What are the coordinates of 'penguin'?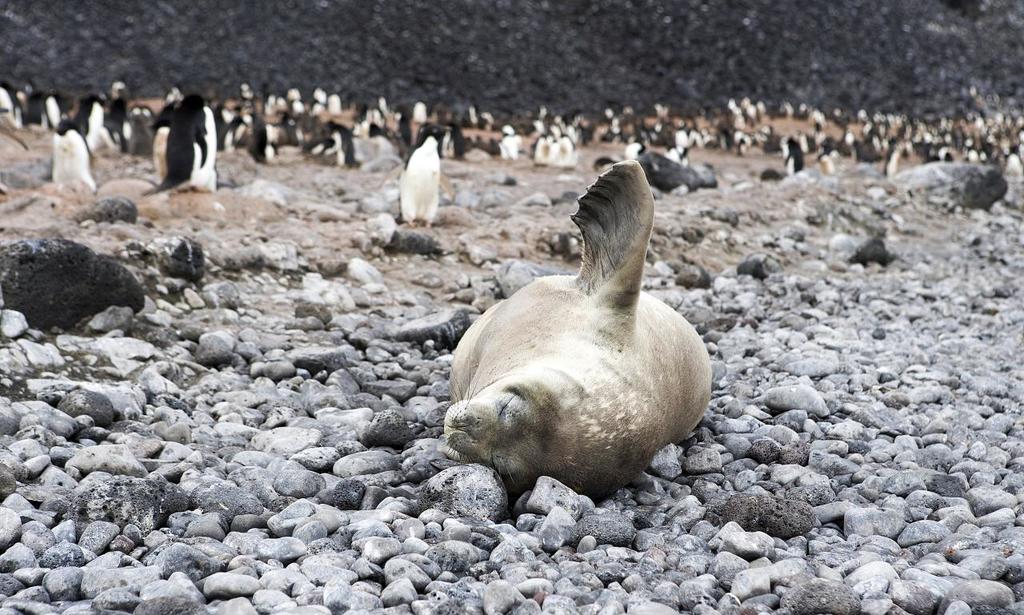
[left=2, top=236, right=147, bottom=323].
